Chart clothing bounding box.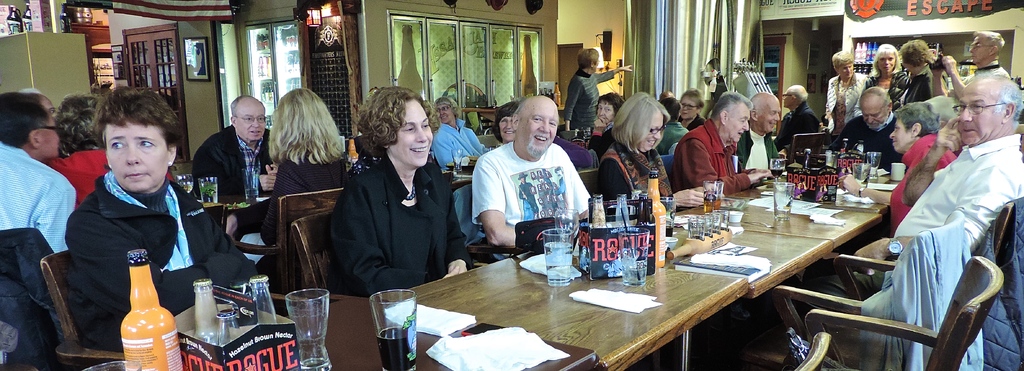
Charted: bbox(867, 64, 902, 108).
